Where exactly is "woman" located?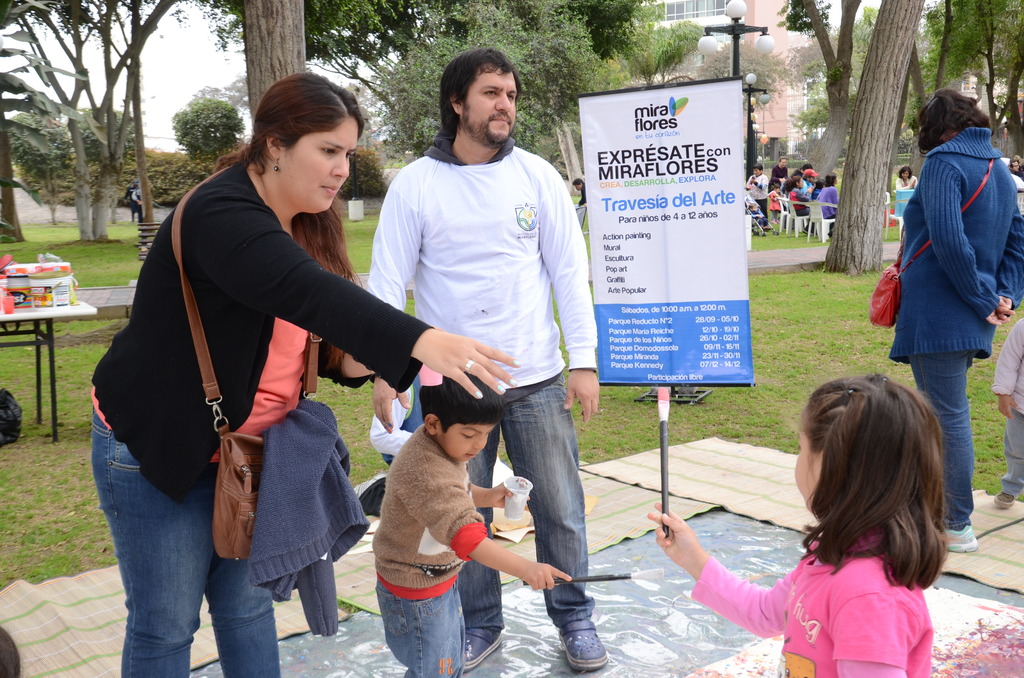
Its bounding box is Rect(93, 66, 525, 677).
